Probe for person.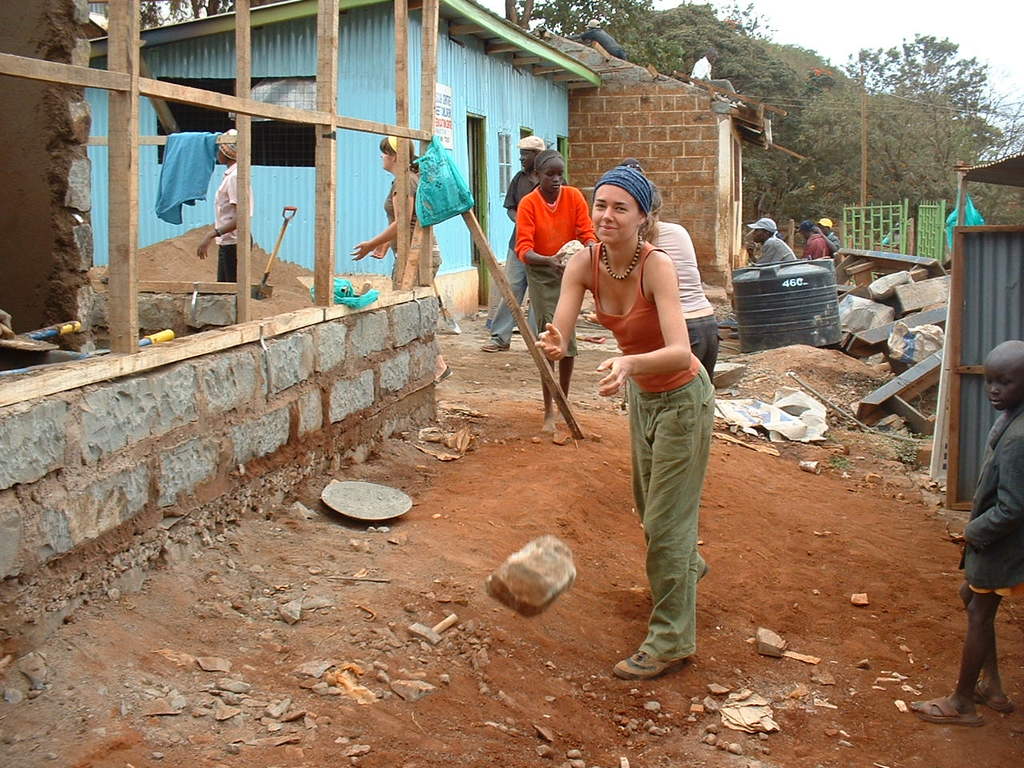
Probe result: pyautogui.locateOnScreen(746, 218, 801, 258).
